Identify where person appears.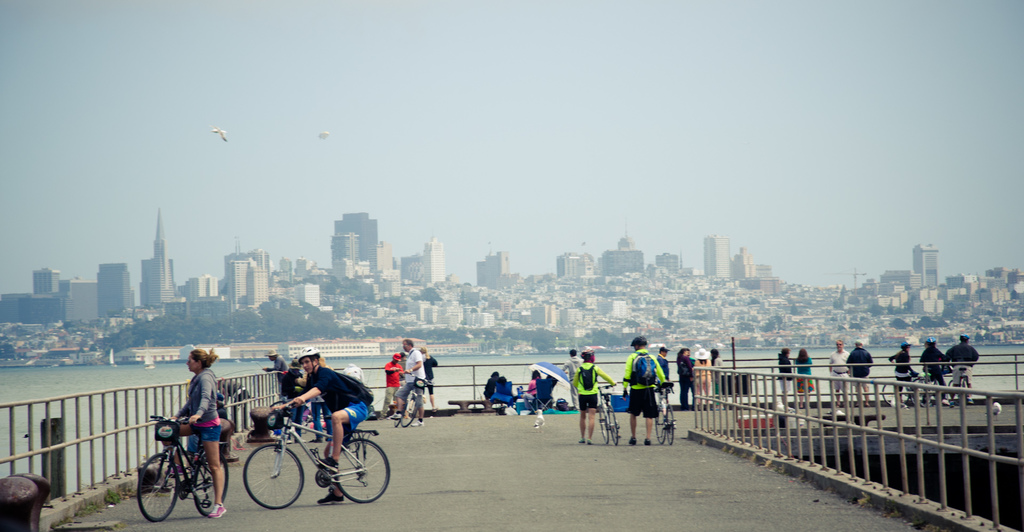
Appears at x1=888 y1=338 x2=922 y2=401.
